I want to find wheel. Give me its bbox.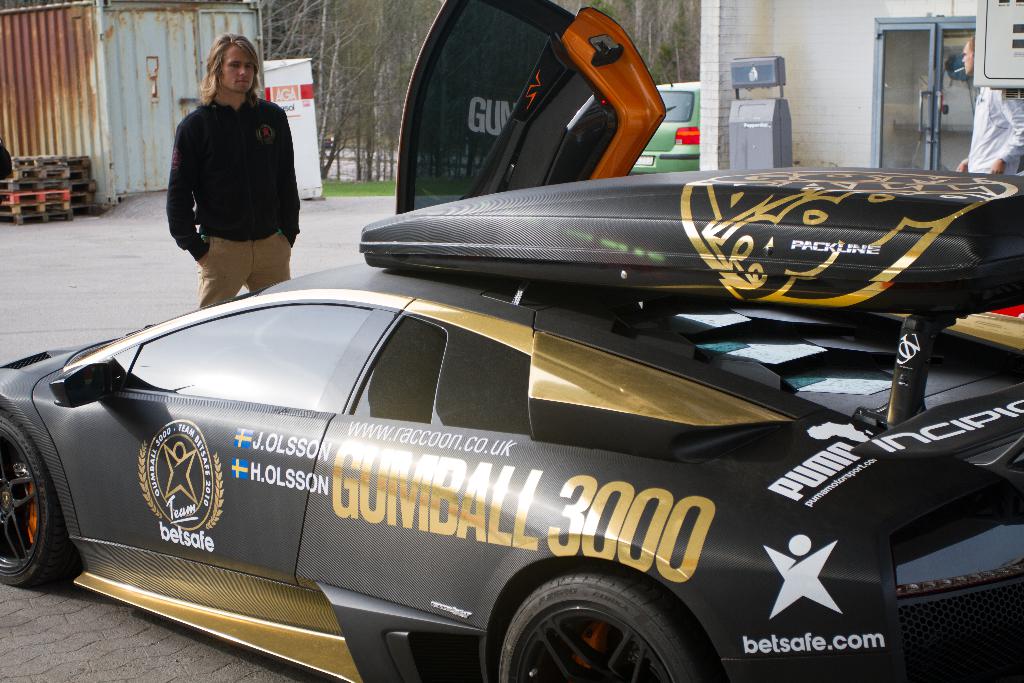
bbox=(493, 568, 714, 682).
